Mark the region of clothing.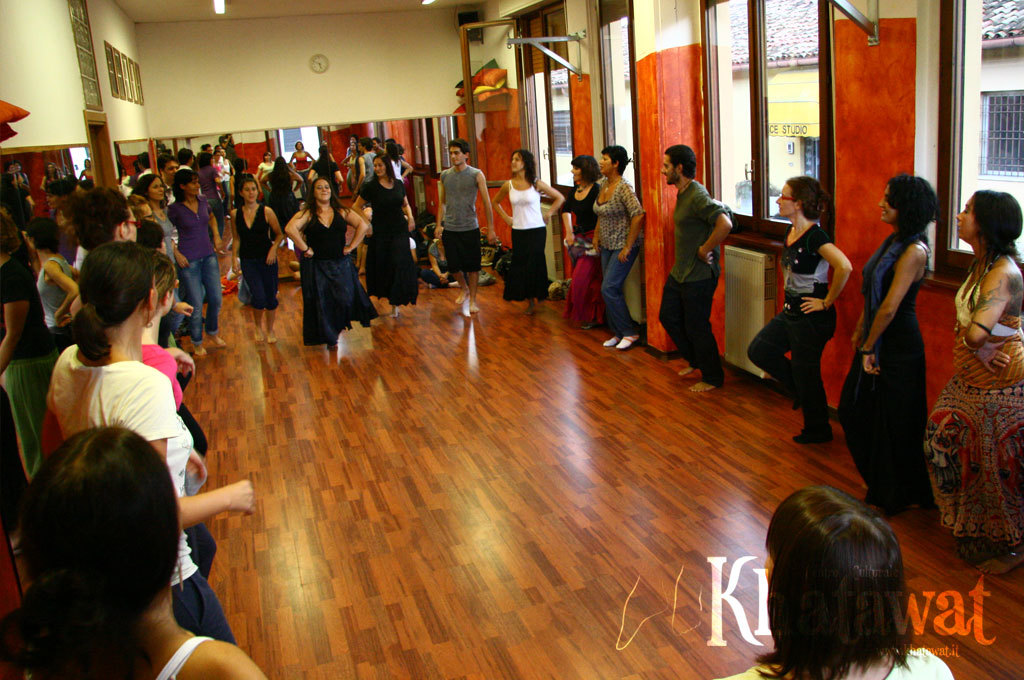
Region: bbox=(657, 180, 730, 387).
